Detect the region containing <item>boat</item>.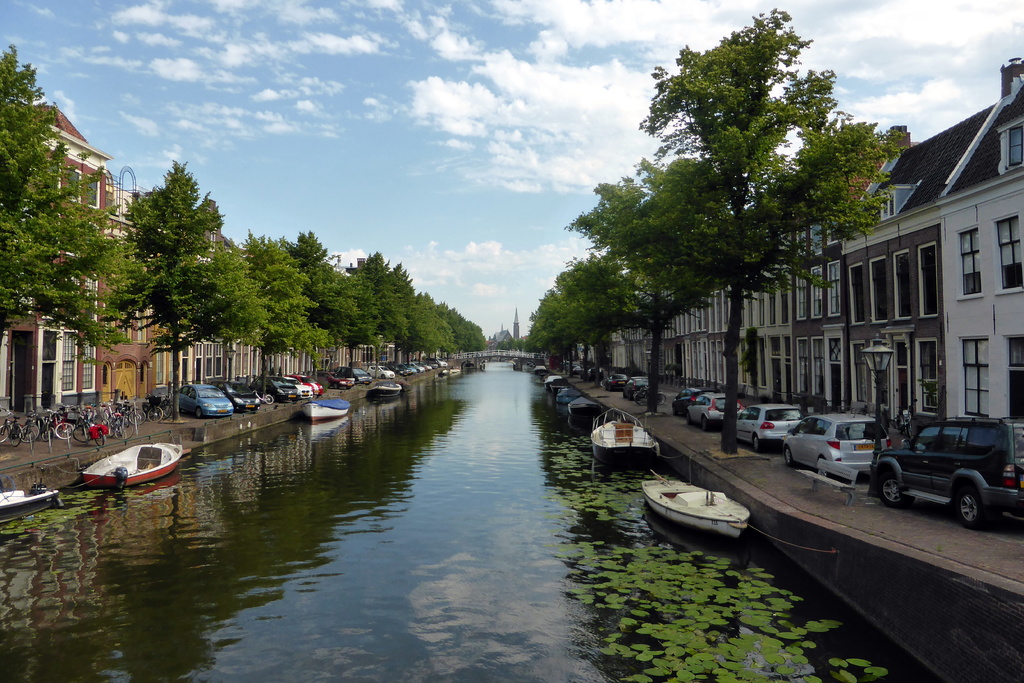
select_region(648, 485, 786, 544).
